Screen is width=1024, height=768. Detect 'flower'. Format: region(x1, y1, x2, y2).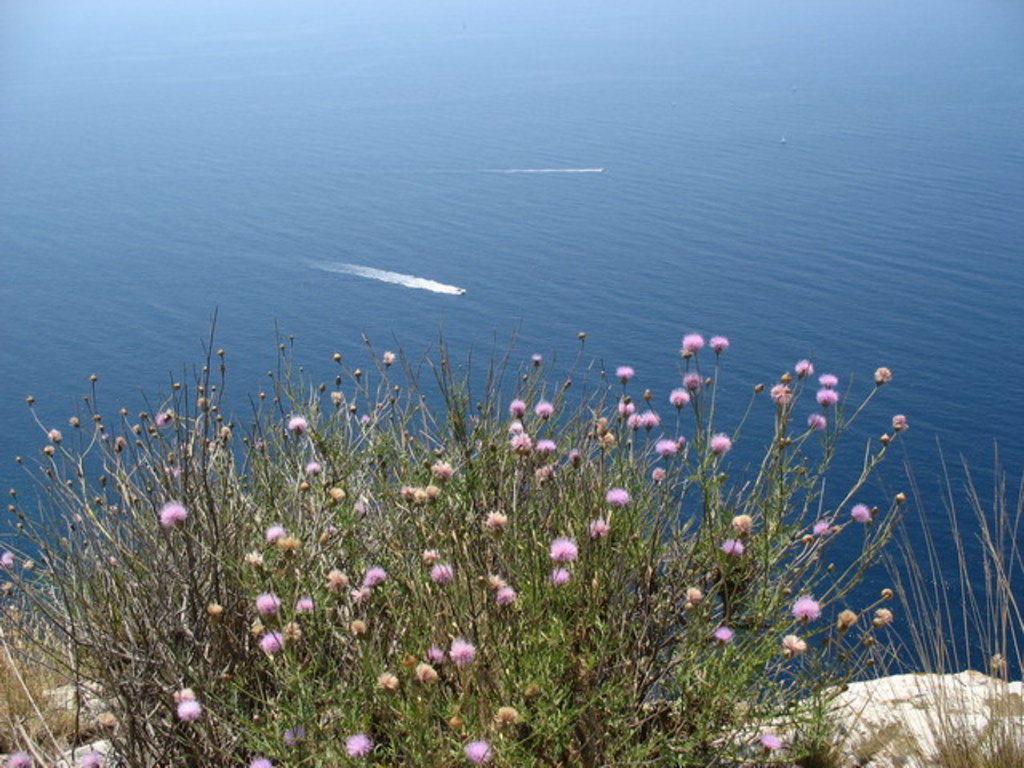
region(554, 539, 578, 557).
